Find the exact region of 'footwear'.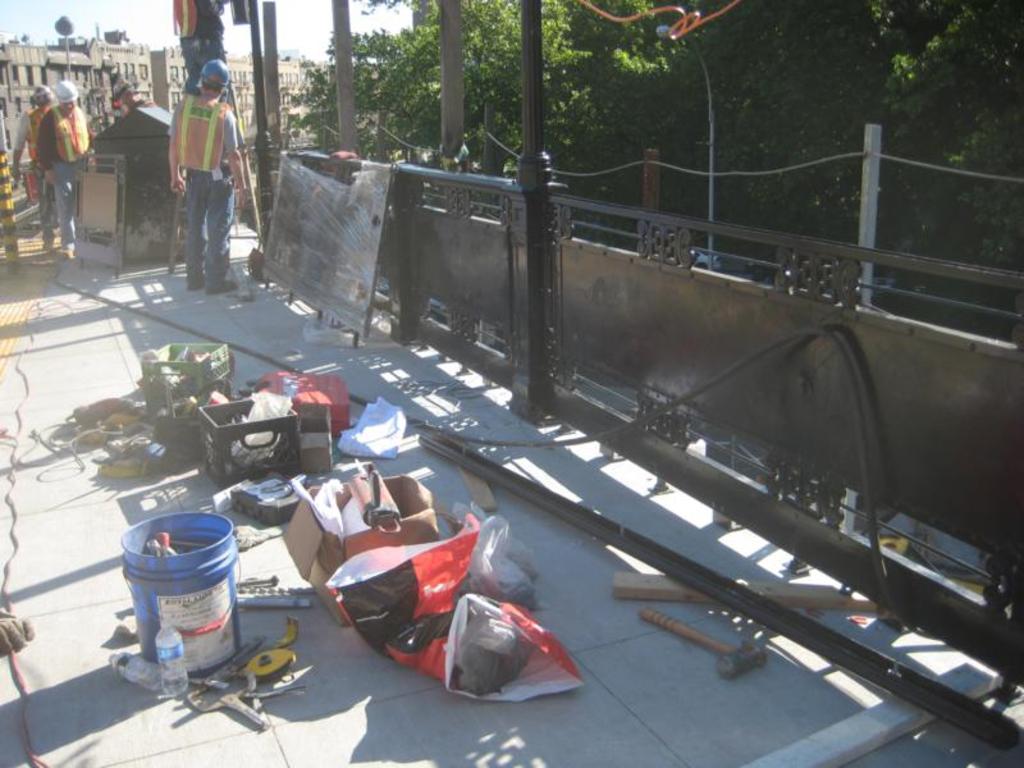
Exact region: (left=211, top=283, right=237, bottom=296).
